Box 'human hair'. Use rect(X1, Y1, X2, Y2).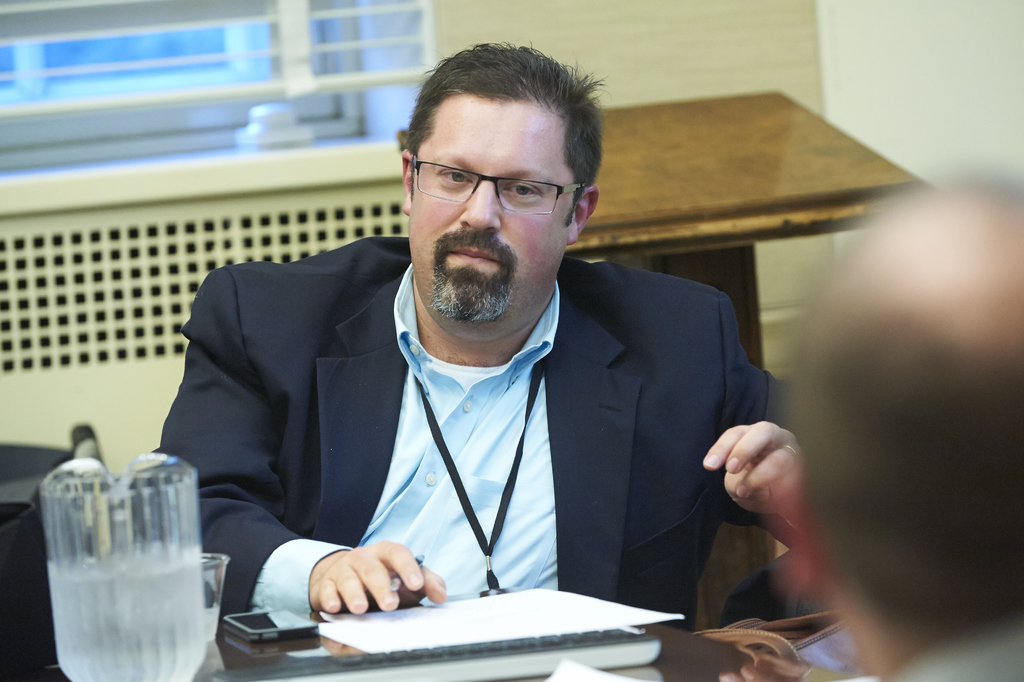
rect(790, 304, 1023, 643).
